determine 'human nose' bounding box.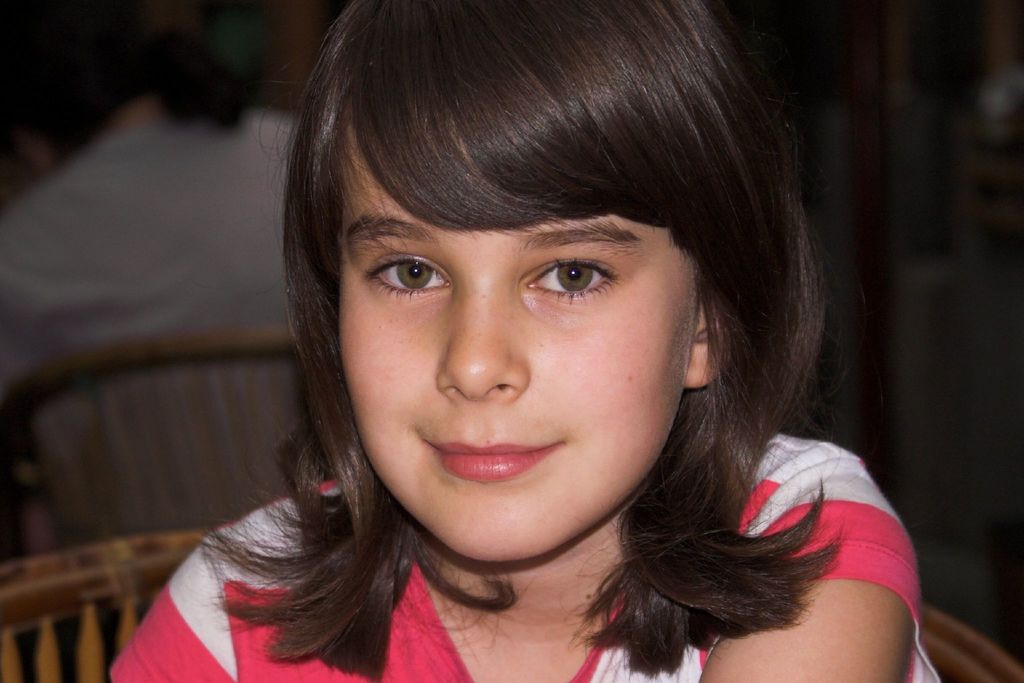
Determined: 436/278/534/406.
